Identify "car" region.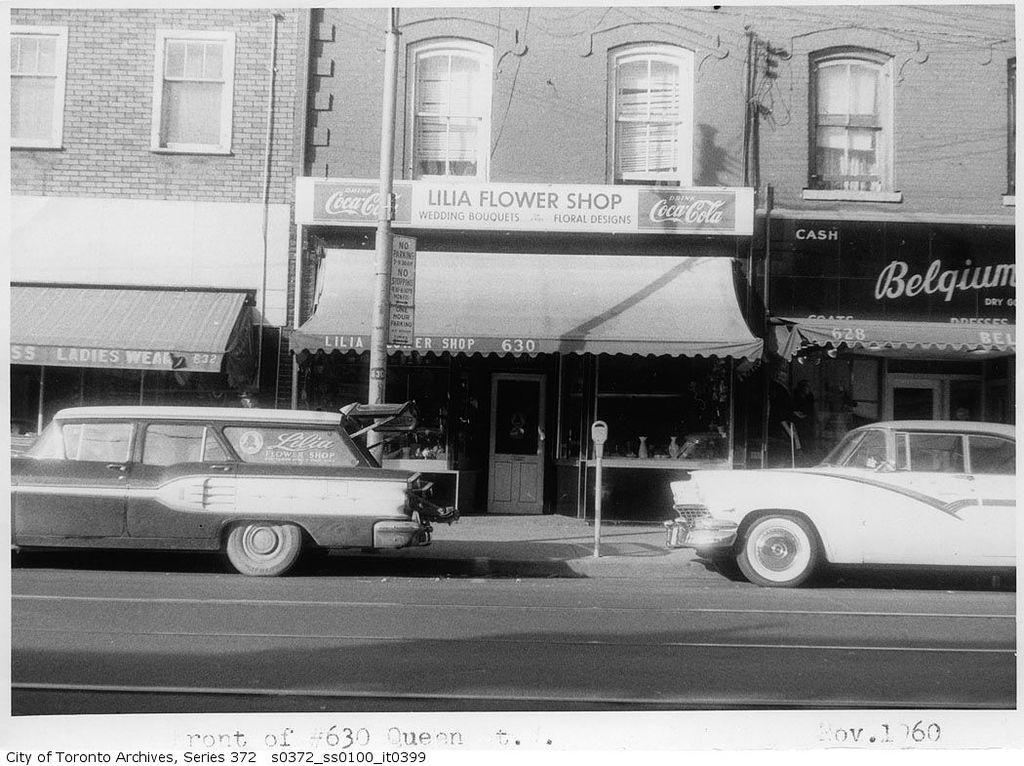
Region: [x1=2, y1=407, x2=426, y2=578].
